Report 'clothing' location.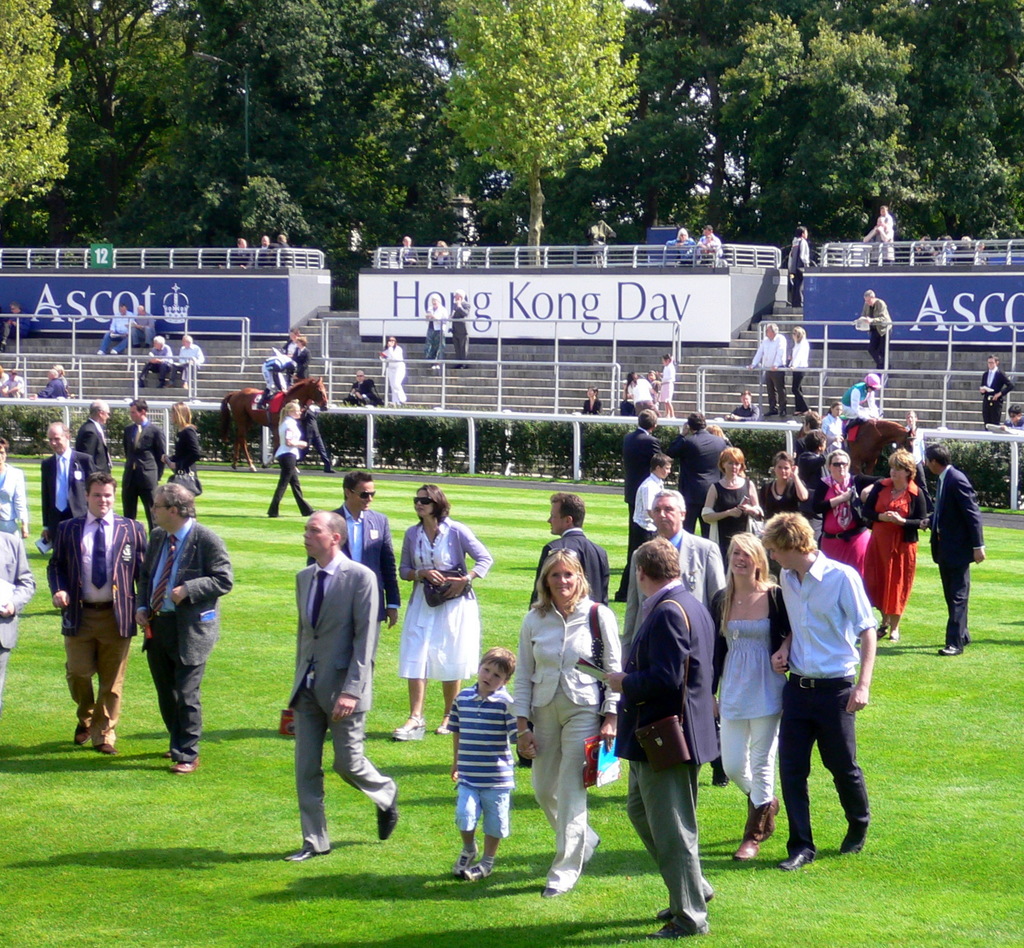
Report: locate(979, 367, 1011, 430).
